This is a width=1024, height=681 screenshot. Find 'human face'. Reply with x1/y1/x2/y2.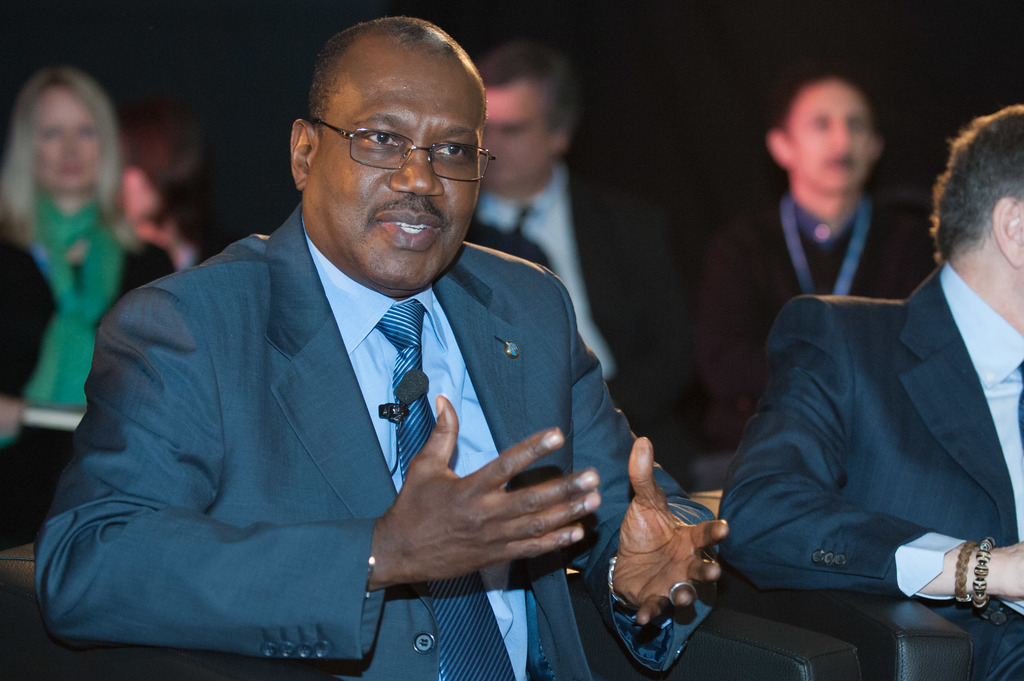
792/76/879/189.
